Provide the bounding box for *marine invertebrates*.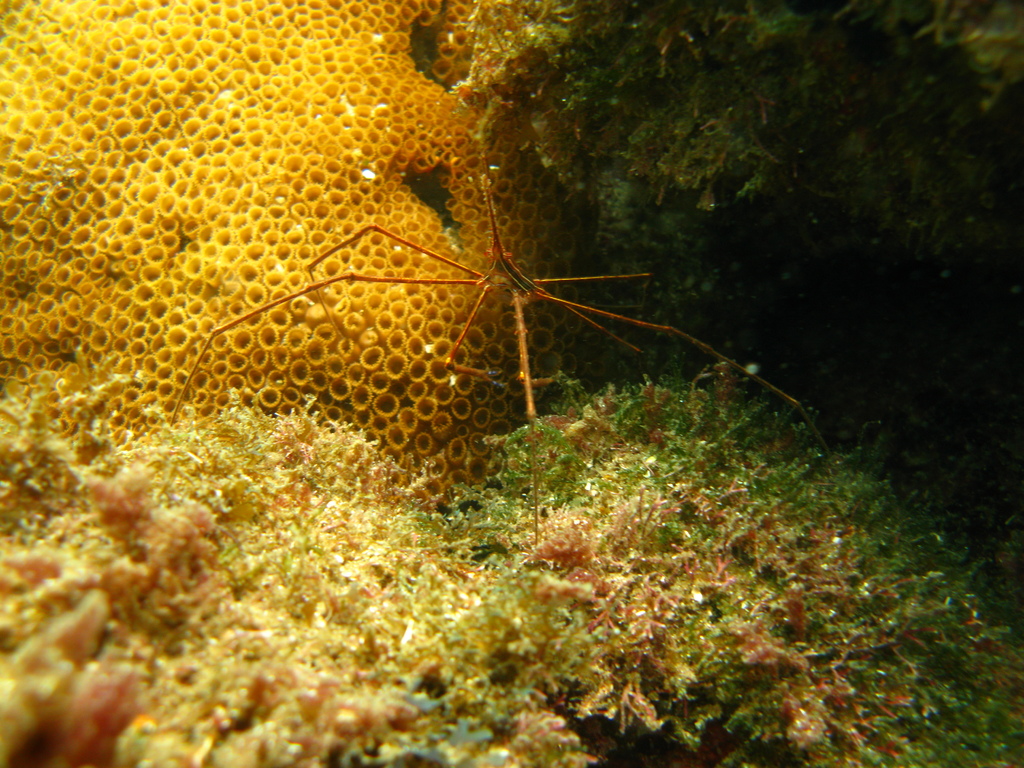
left=0, top=0, right=583, bottom=516.
